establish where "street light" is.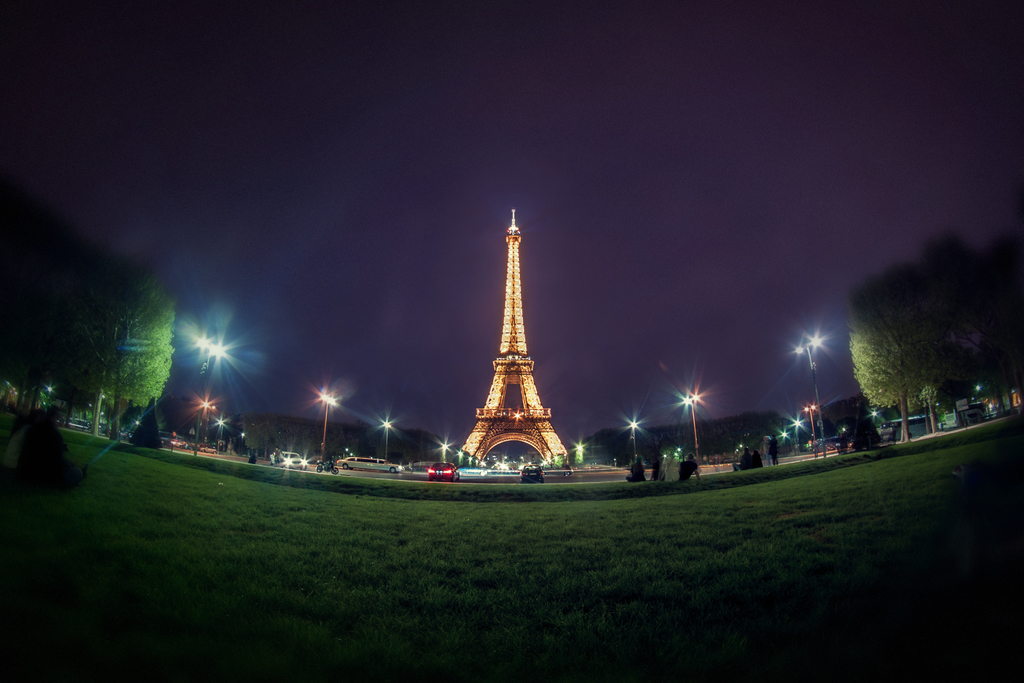
Established at bbox=(196, 331, 227, 457).
